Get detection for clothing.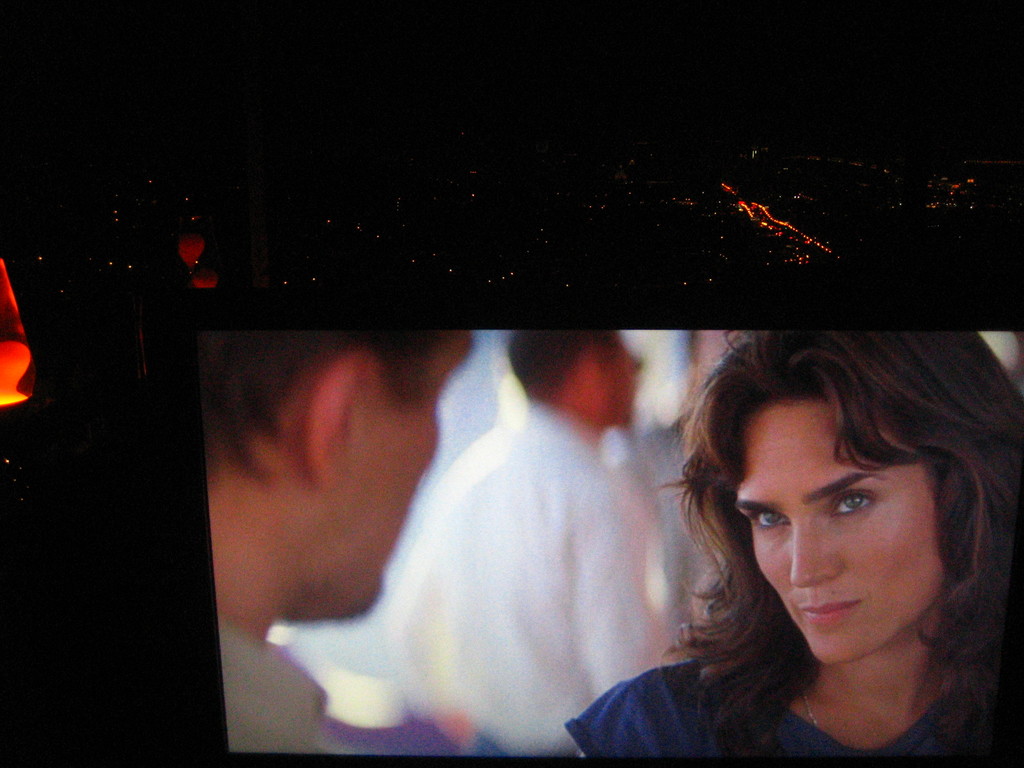
Detection: <bbox>369, 398, 676, 763</bbox>.
